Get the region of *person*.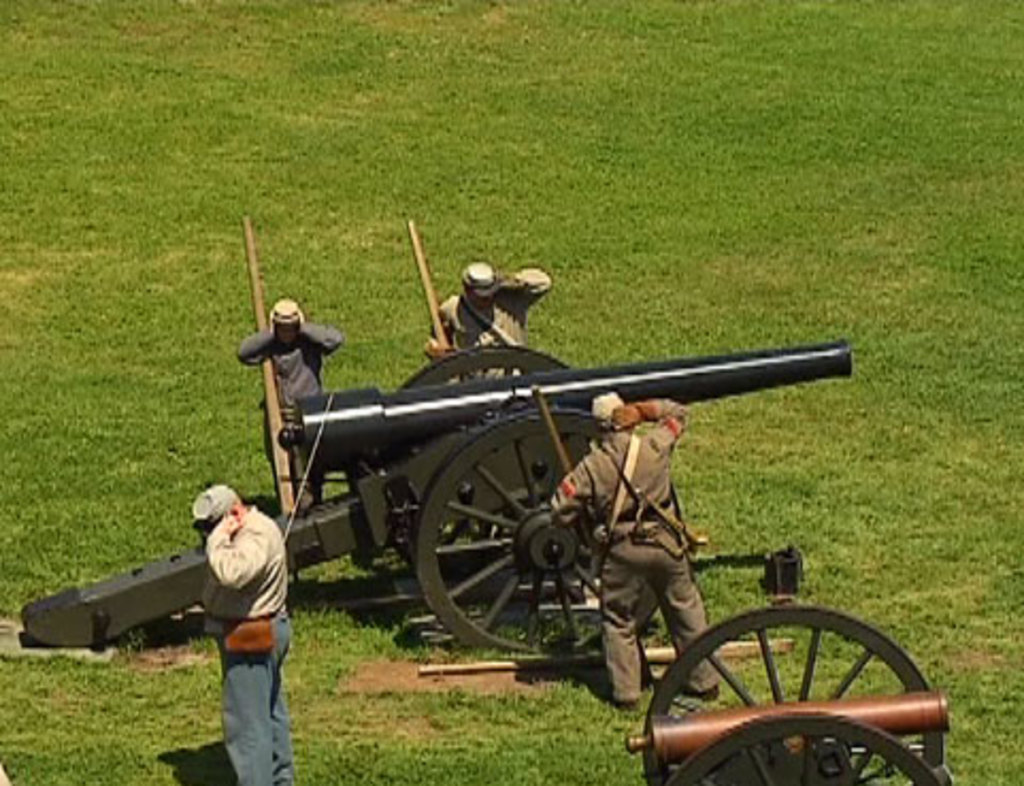
<box>192,484,294,784</box>.
